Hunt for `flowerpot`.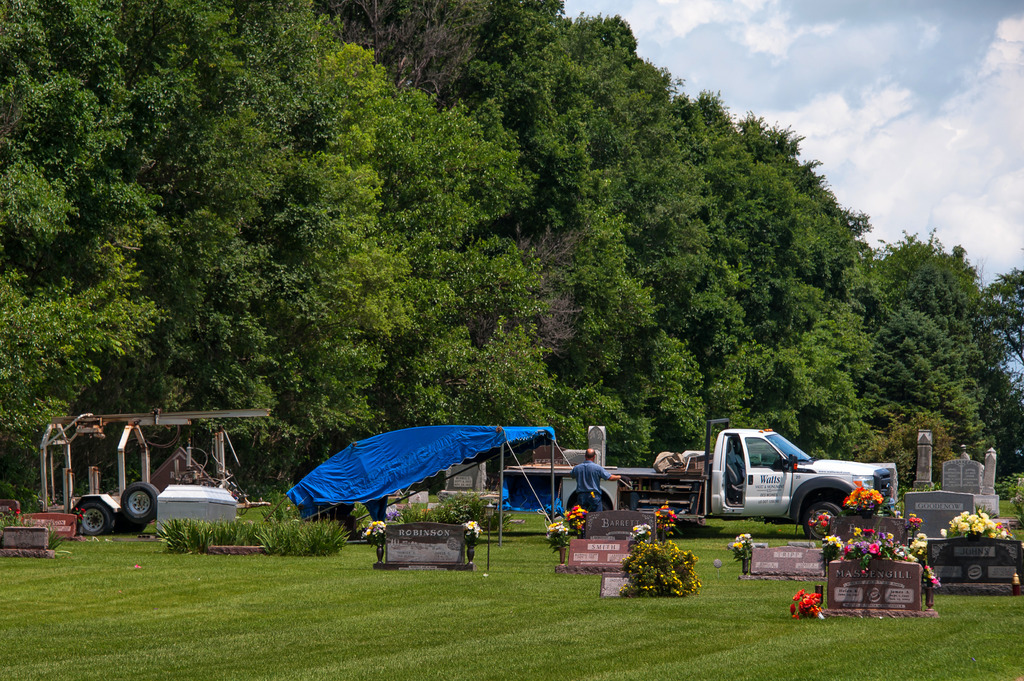
Hunted down at {"left": 374, "top": 540, "right": 385, "bottom": 565}.
